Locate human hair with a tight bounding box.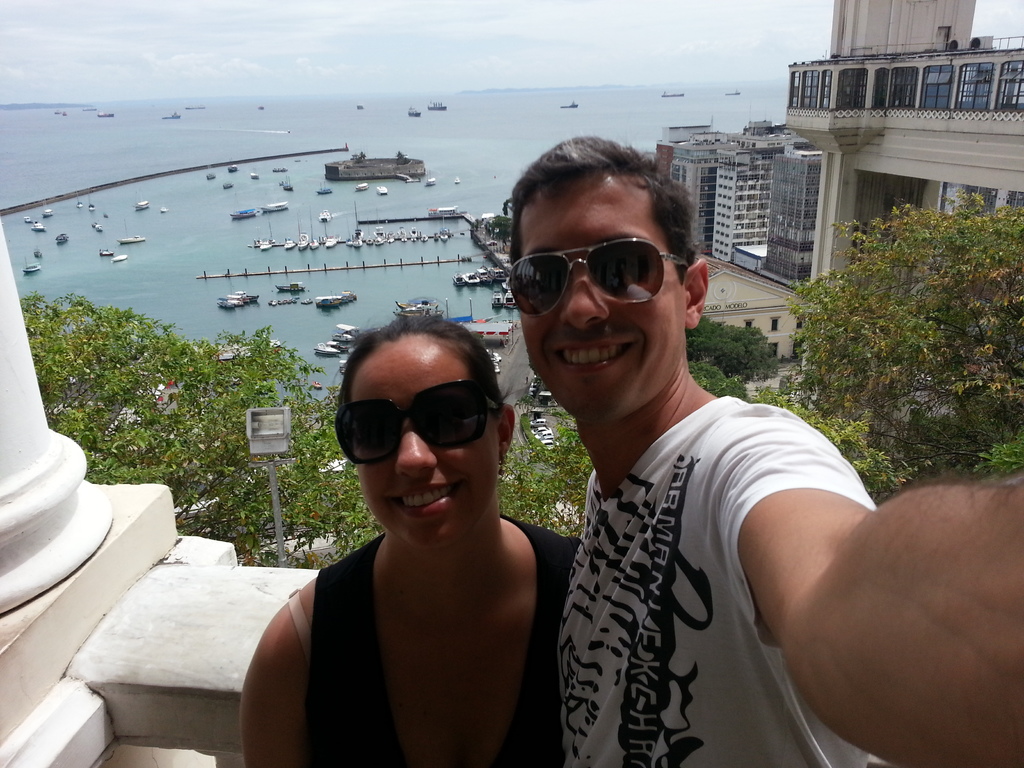
left=504, top=135, right=700, bottom=292.
